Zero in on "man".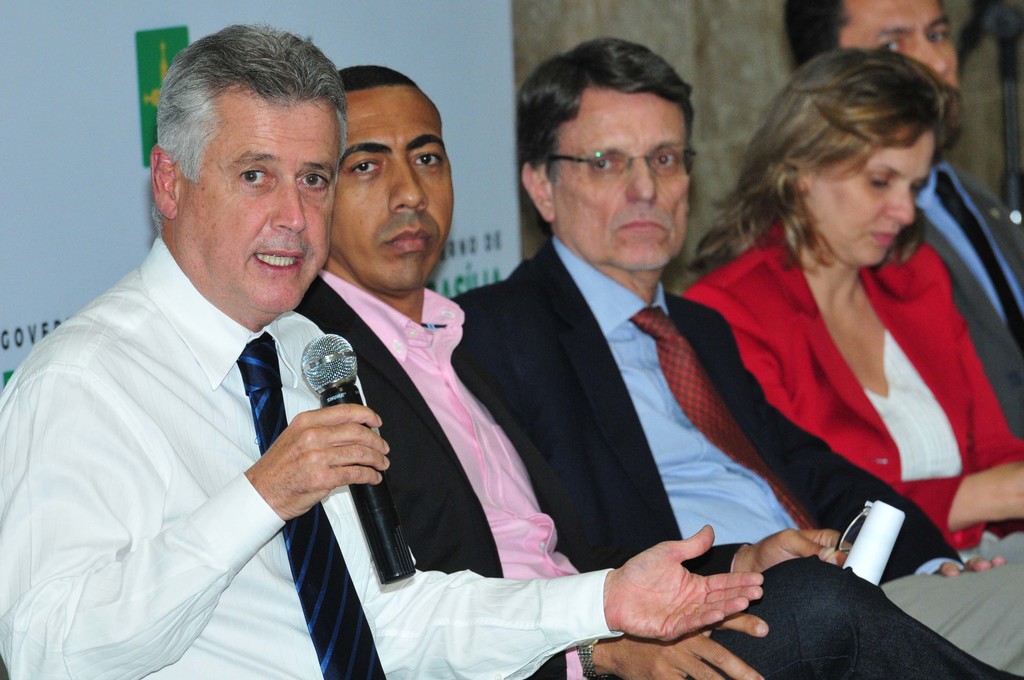
Zeroed in: 290,58,1023,679.
